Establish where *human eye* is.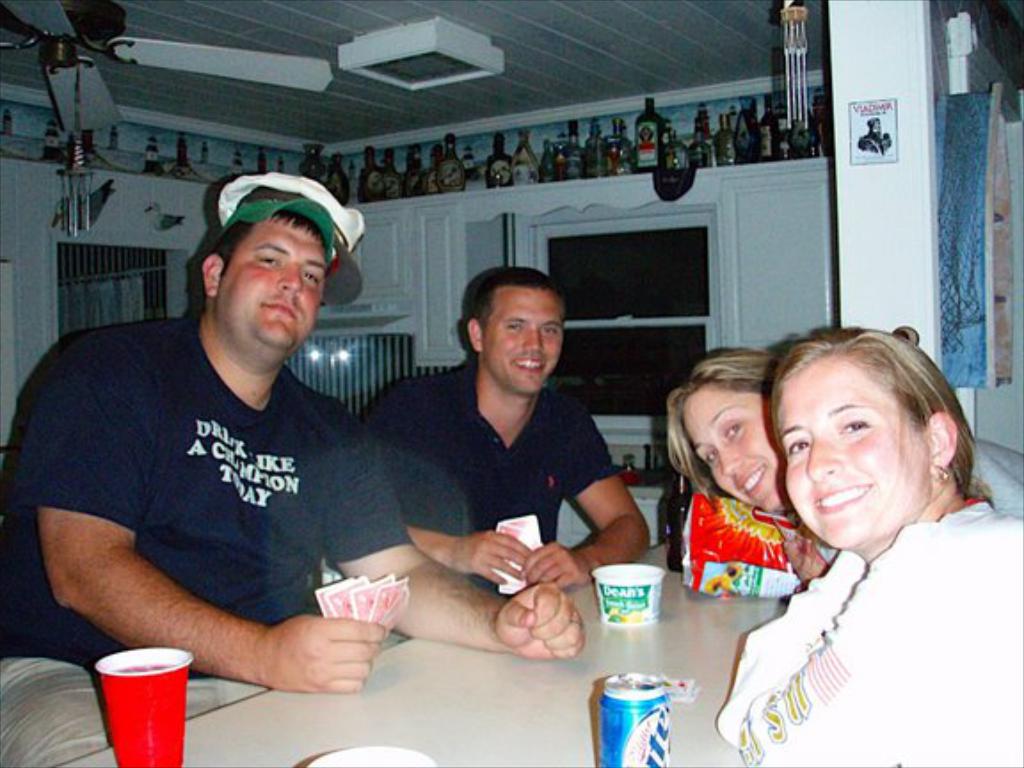
Established at x1=782, y1=428, x2=811, y2=466.
